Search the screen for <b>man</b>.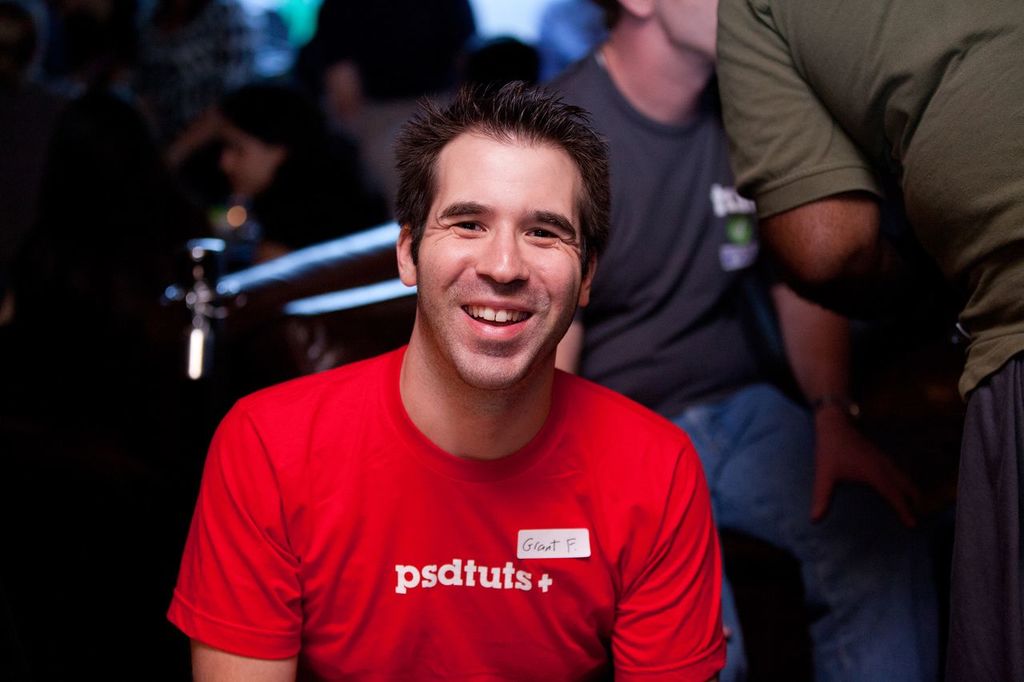
Found at 148 82 766 672.
